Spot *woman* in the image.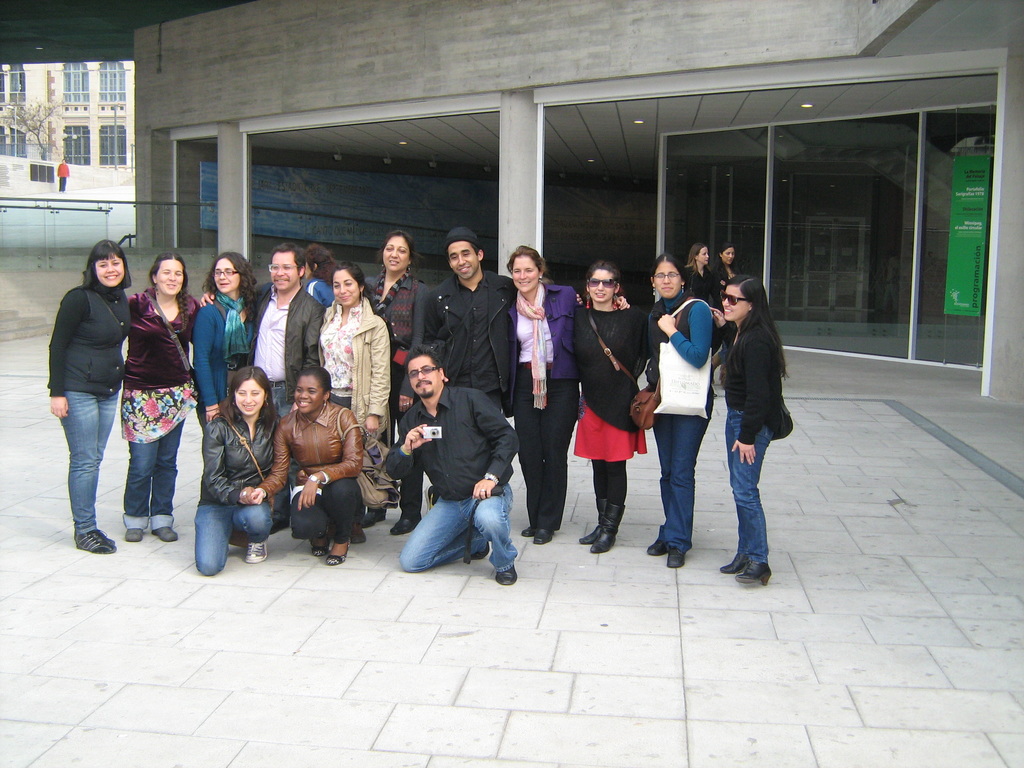
*woman* found at box(192, 363, 279, 576).
